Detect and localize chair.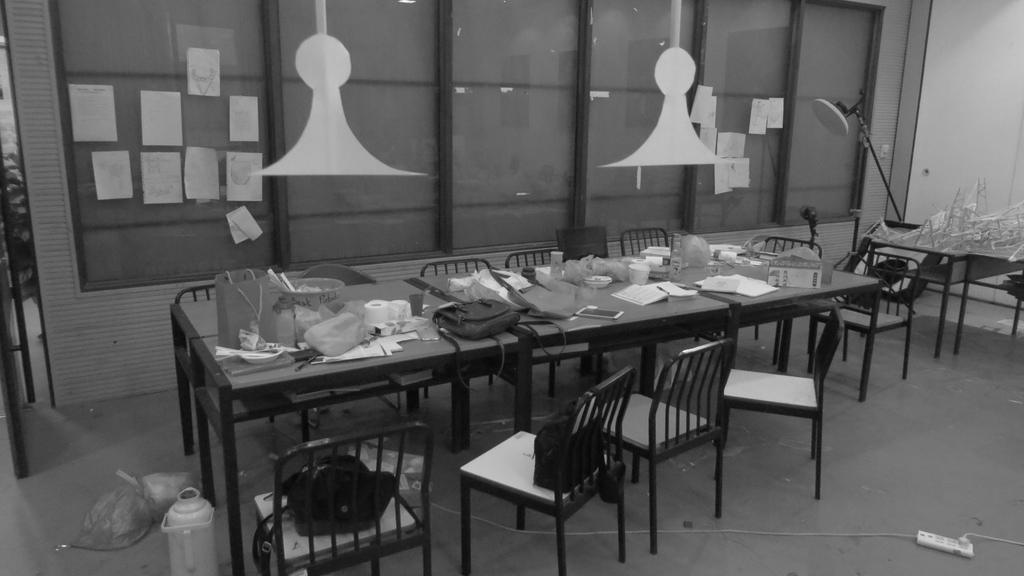
Localized at {"left": 416, "top": 256, "right": 496, "bottom": 399}.
